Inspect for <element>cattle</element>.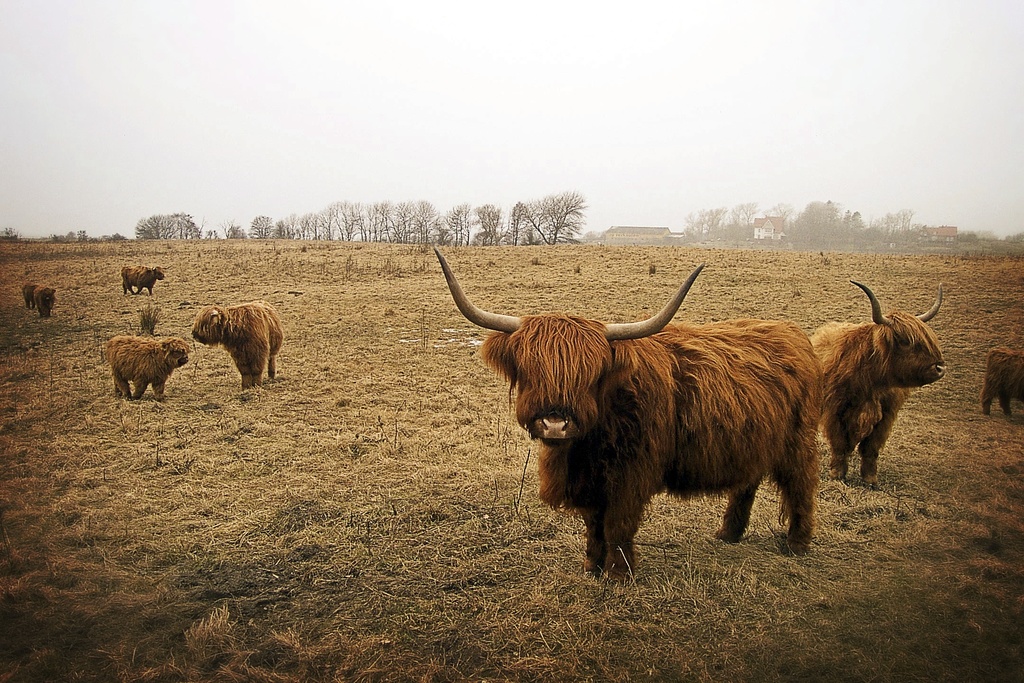
Inspection: 22/286/39/311.
